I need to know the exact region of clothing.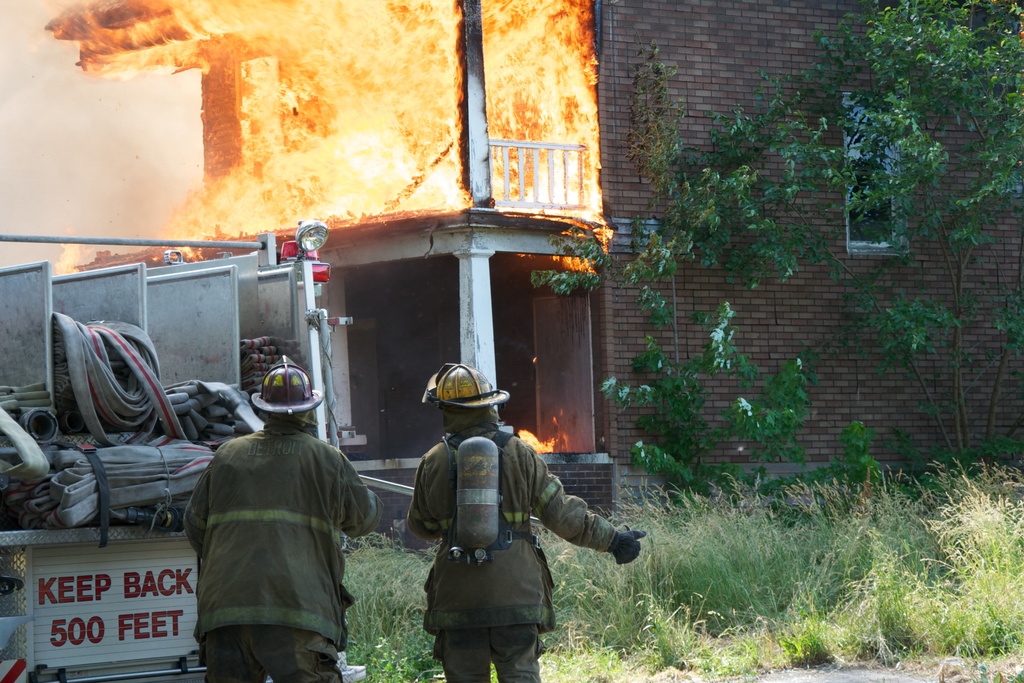
Region: box(173, 398, 392, 682).
